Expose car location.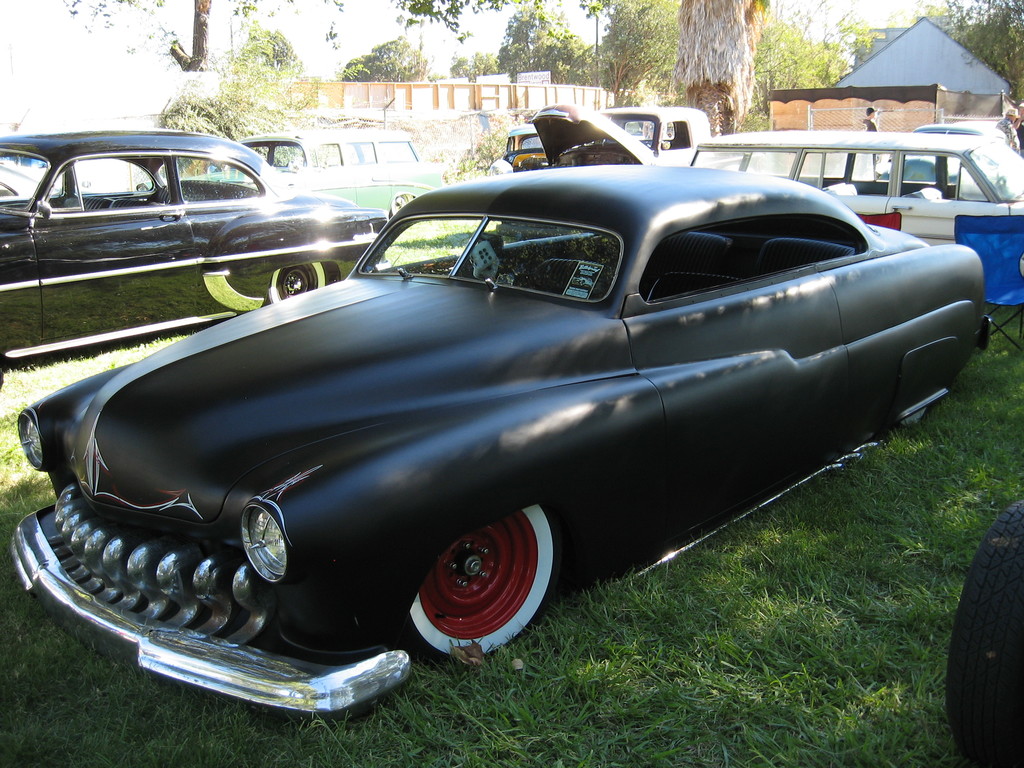
Exposed at {"left": 505, "top": 125, "right": 547, "bottom": 170}.
